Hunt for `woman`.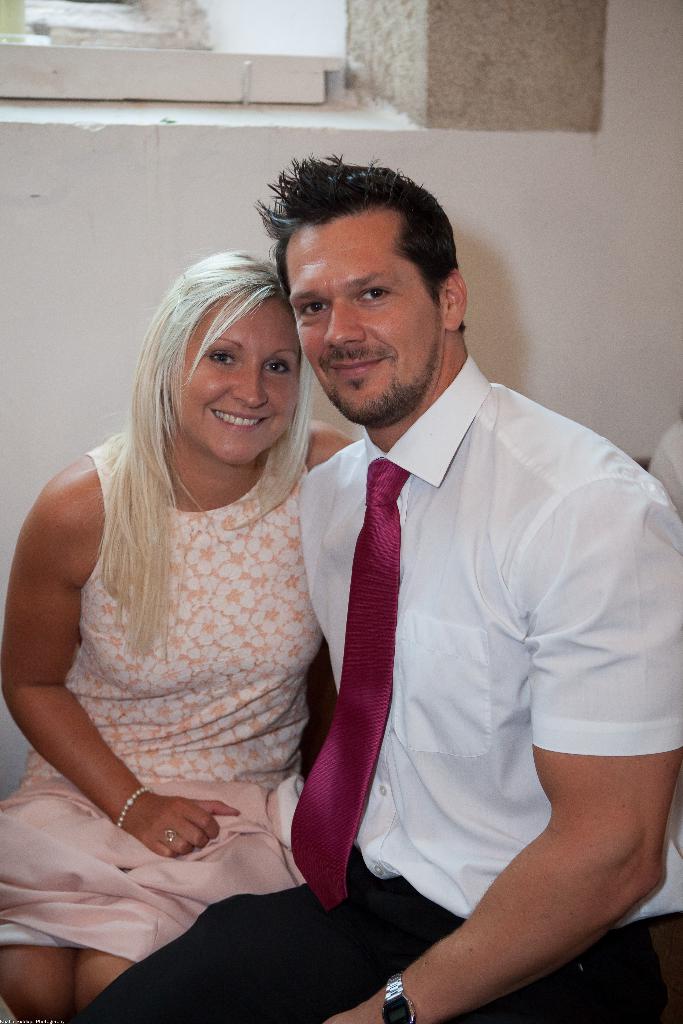
Hunted down at [16,210,407,1011].
